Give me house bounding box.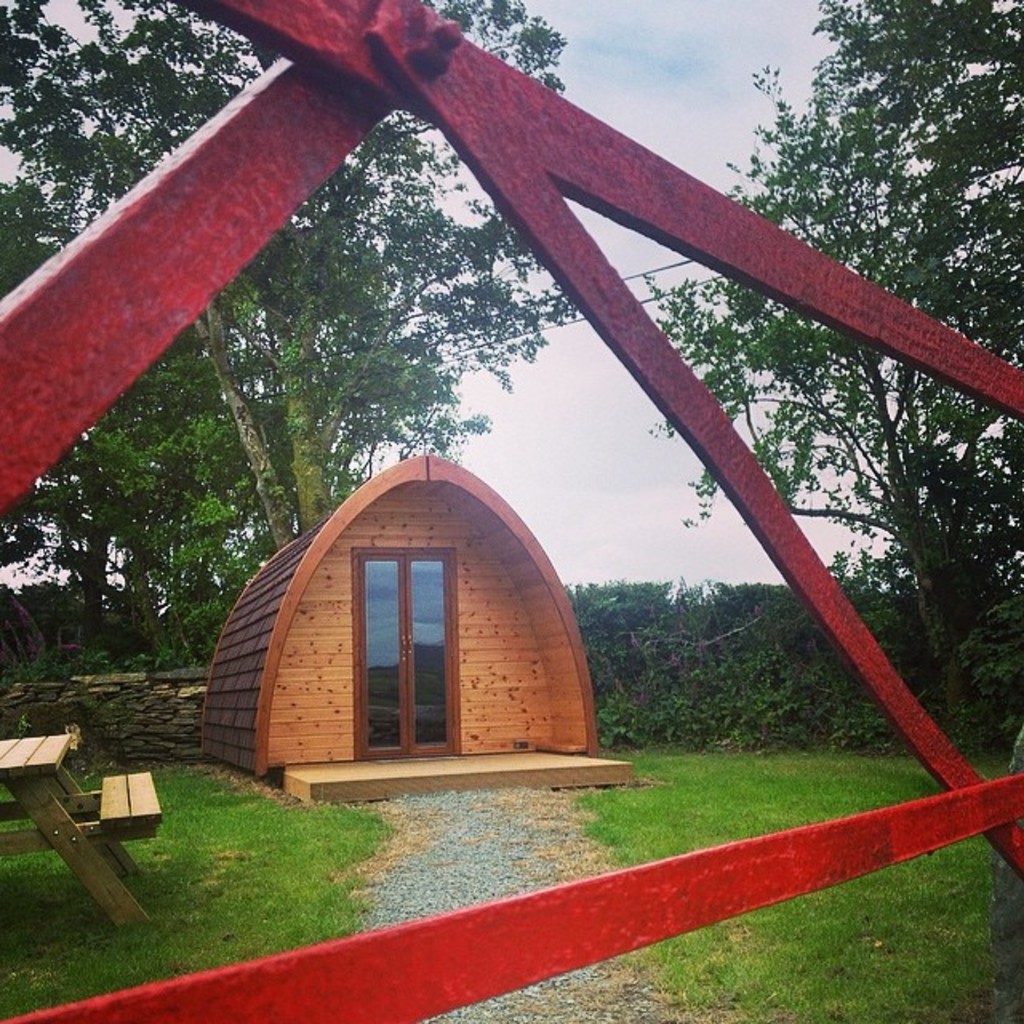
<box>202,448,597,778</box>.
